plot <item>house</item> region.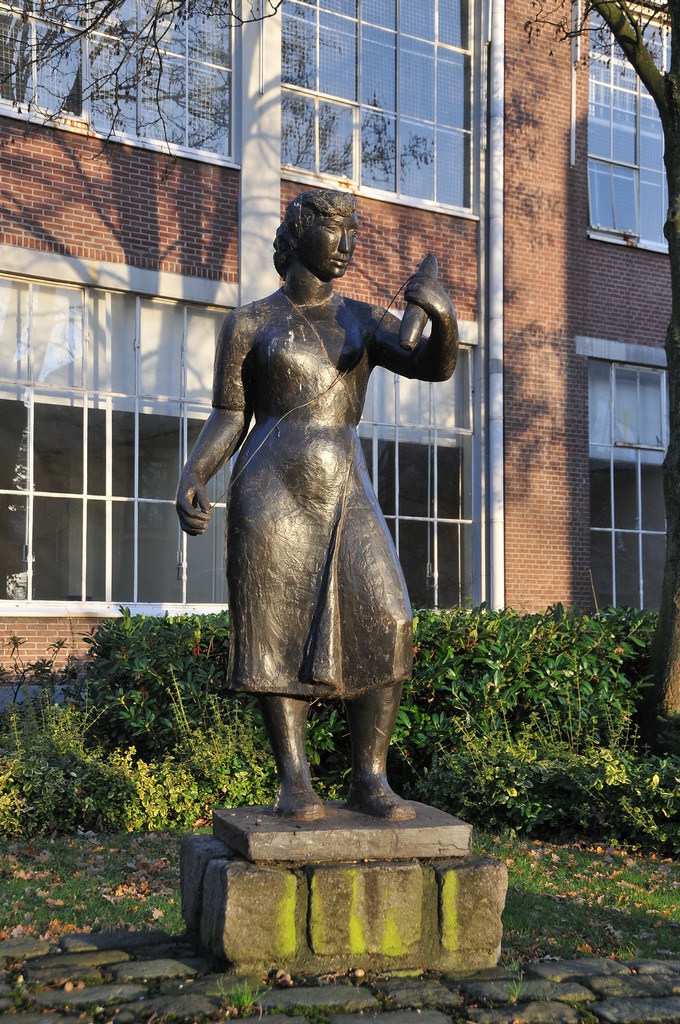
Plotted at (x1=0, y1=0, x2=679, y2=714).
